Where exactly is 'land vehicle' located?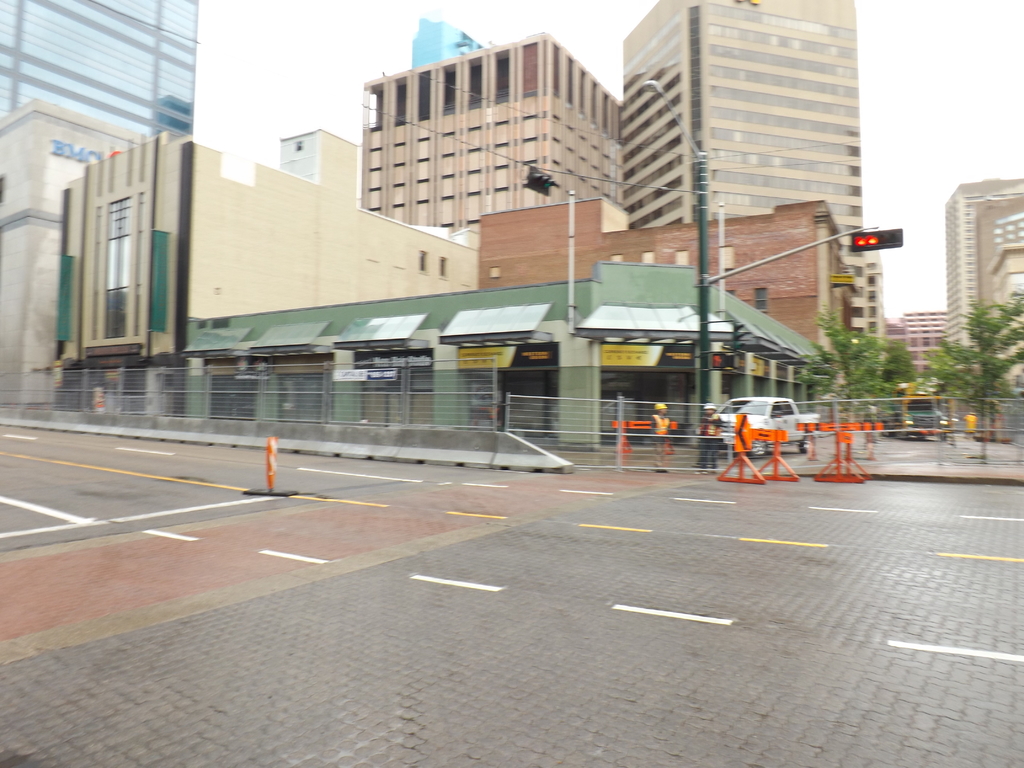
Its bounding box is 904/392/945/436.
